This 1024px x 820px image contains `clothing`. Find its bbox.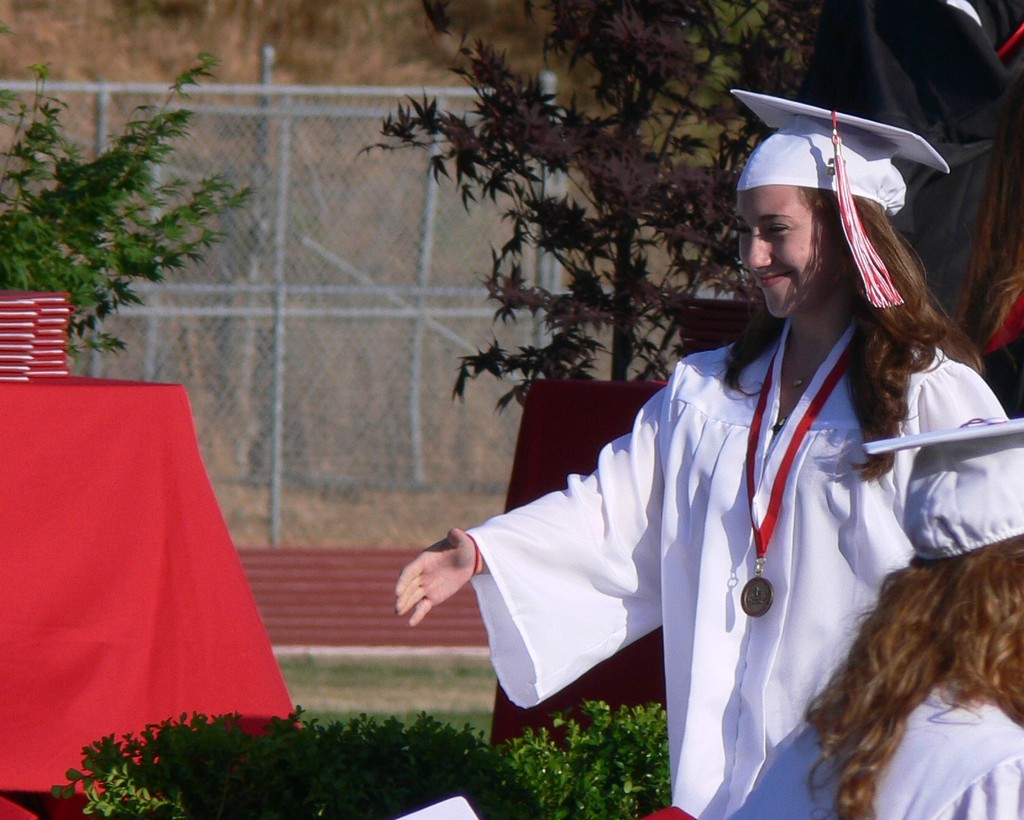
894,0,1023,417.
